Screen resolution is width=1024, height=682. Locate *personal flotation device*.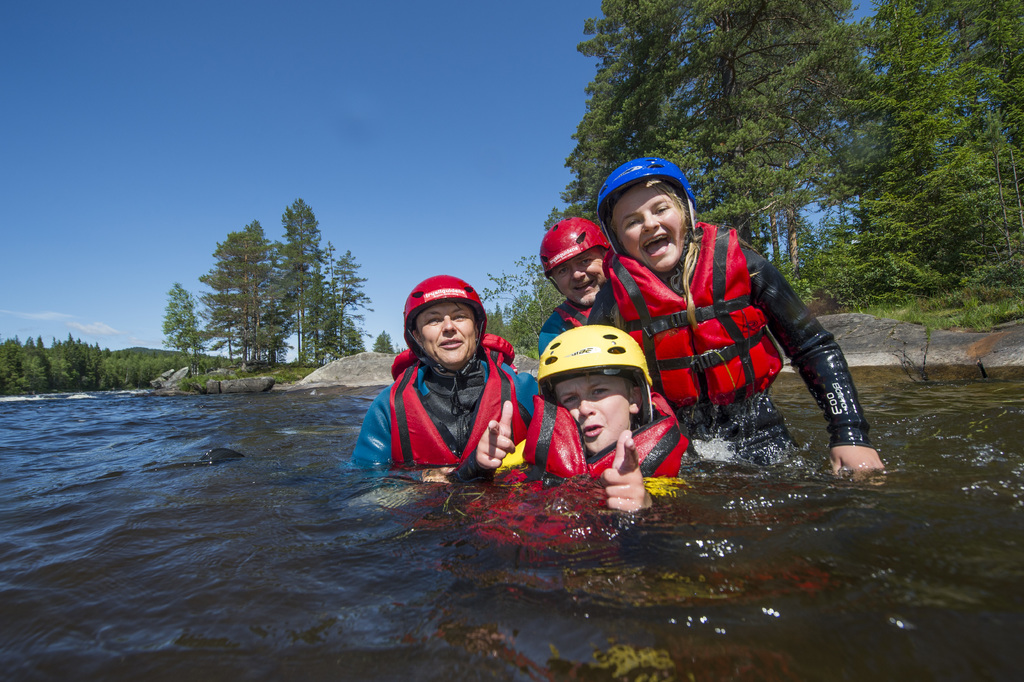
<bbox>589, 208, 794, 422</bbox>.
